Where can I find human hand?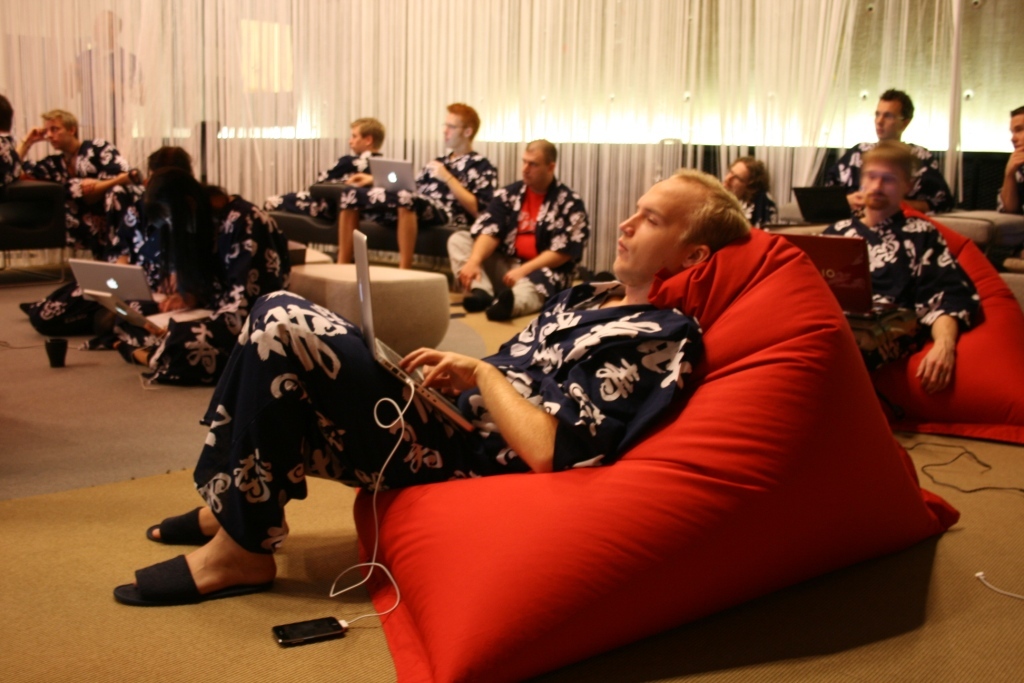
You can find it at select_region(423, 363, 461, 397).
